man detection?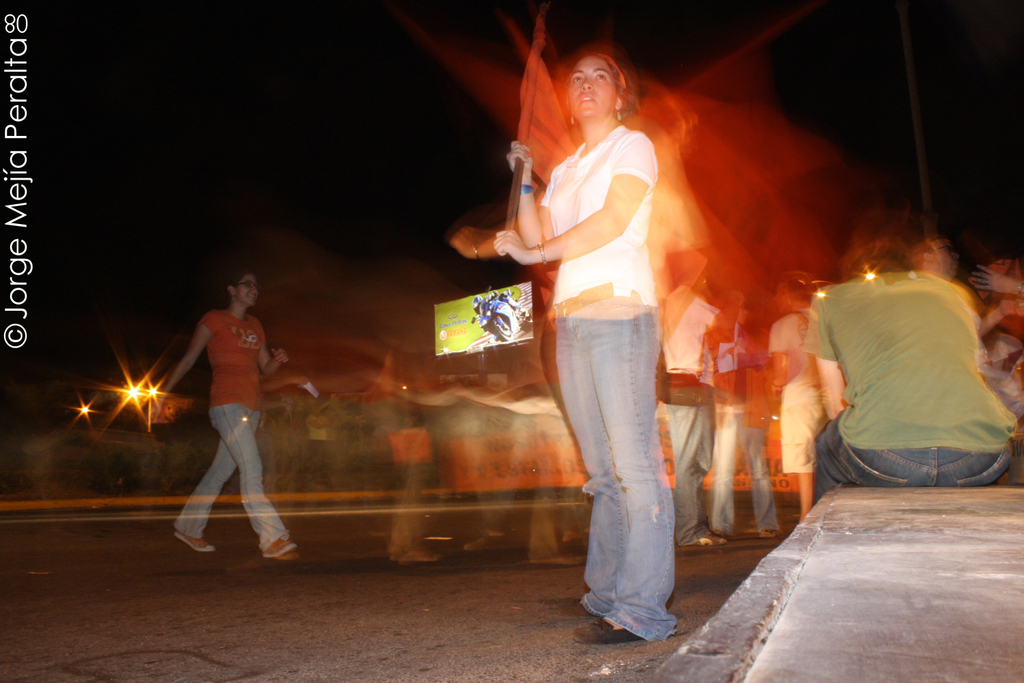
(799, 239, 1002, 500)
